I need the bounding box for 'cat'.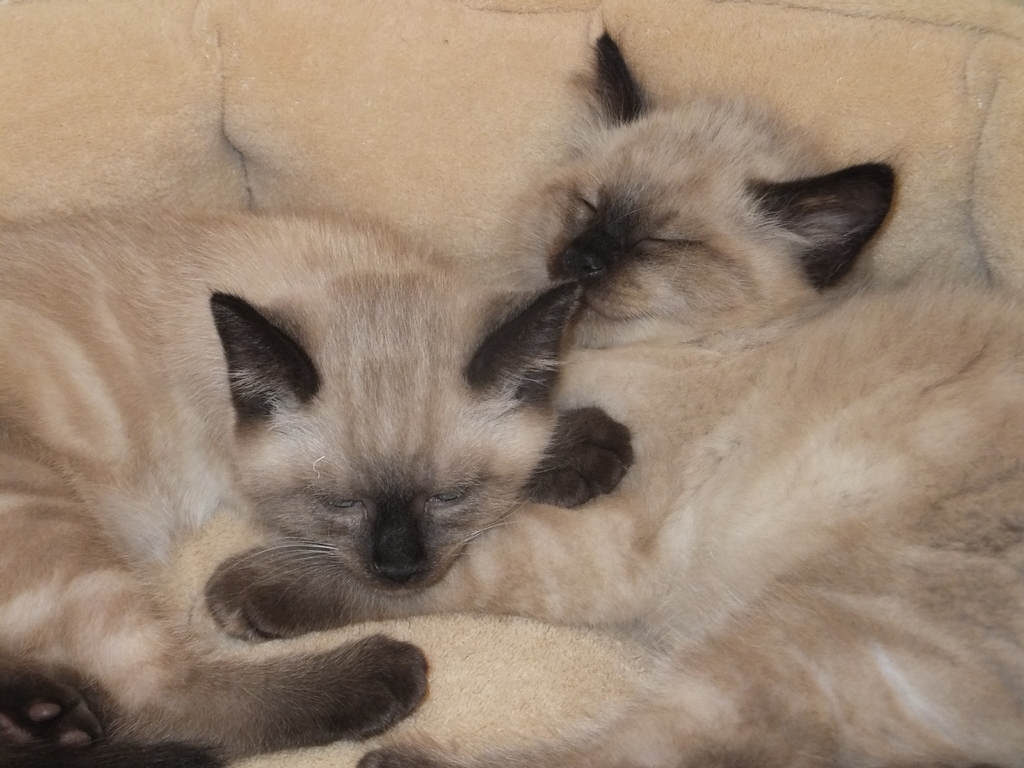
Here it is: x1=202, y1=0, x2=1023, y2=767.
